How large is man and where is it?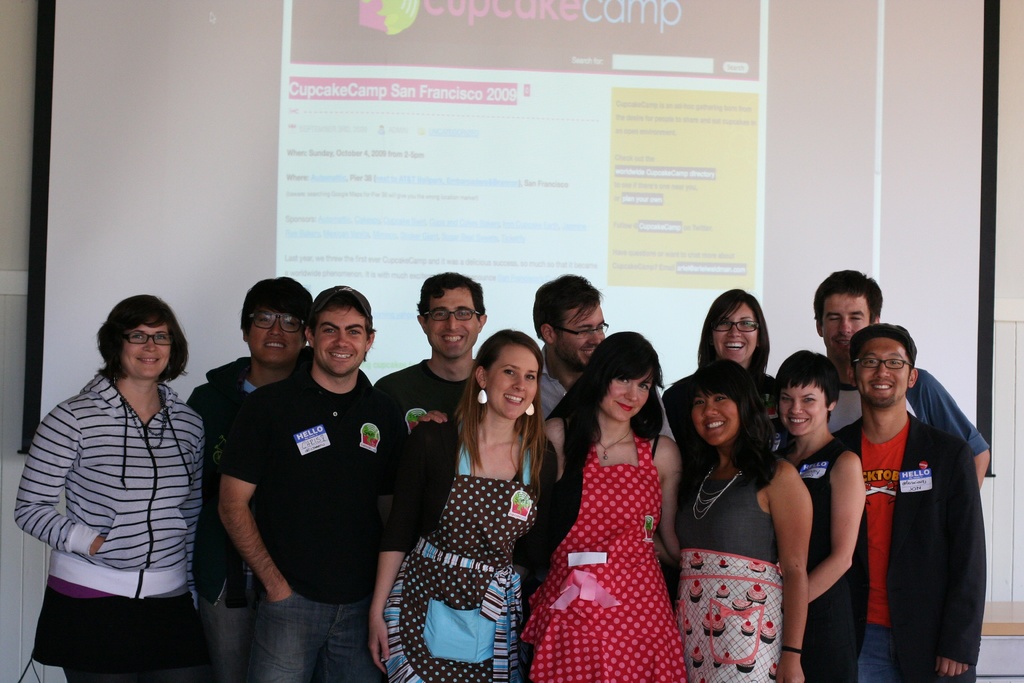
Bounding box: 215/278/404/682.
